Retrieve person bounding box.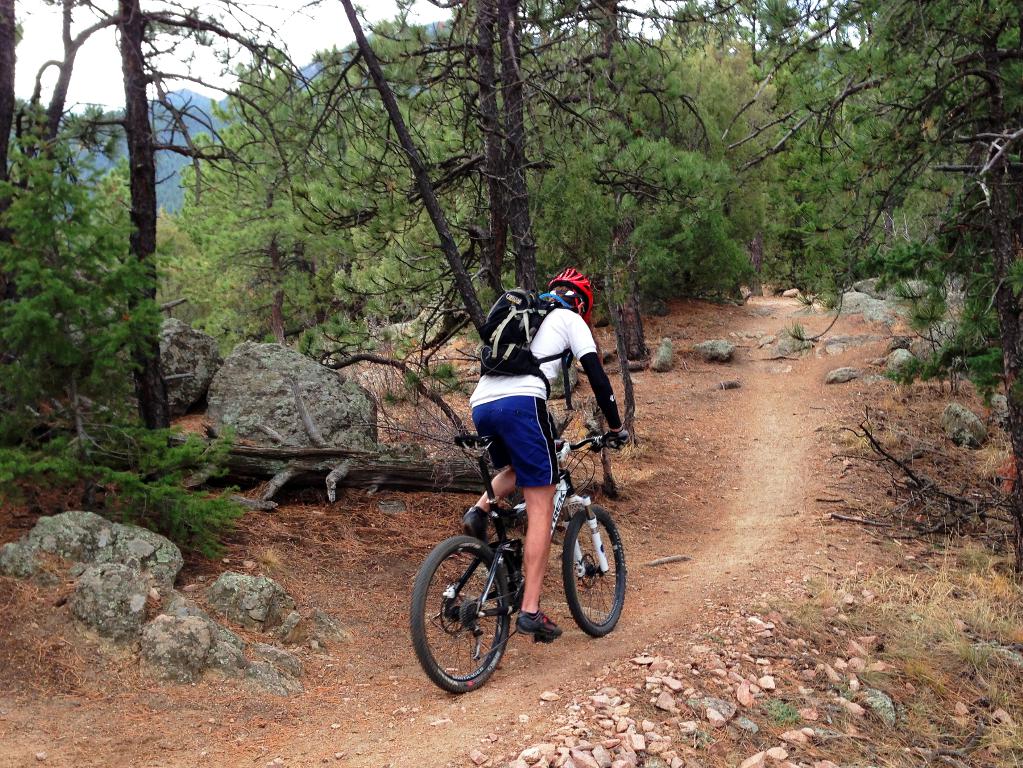
Bounding box: [467,265,623,630].
